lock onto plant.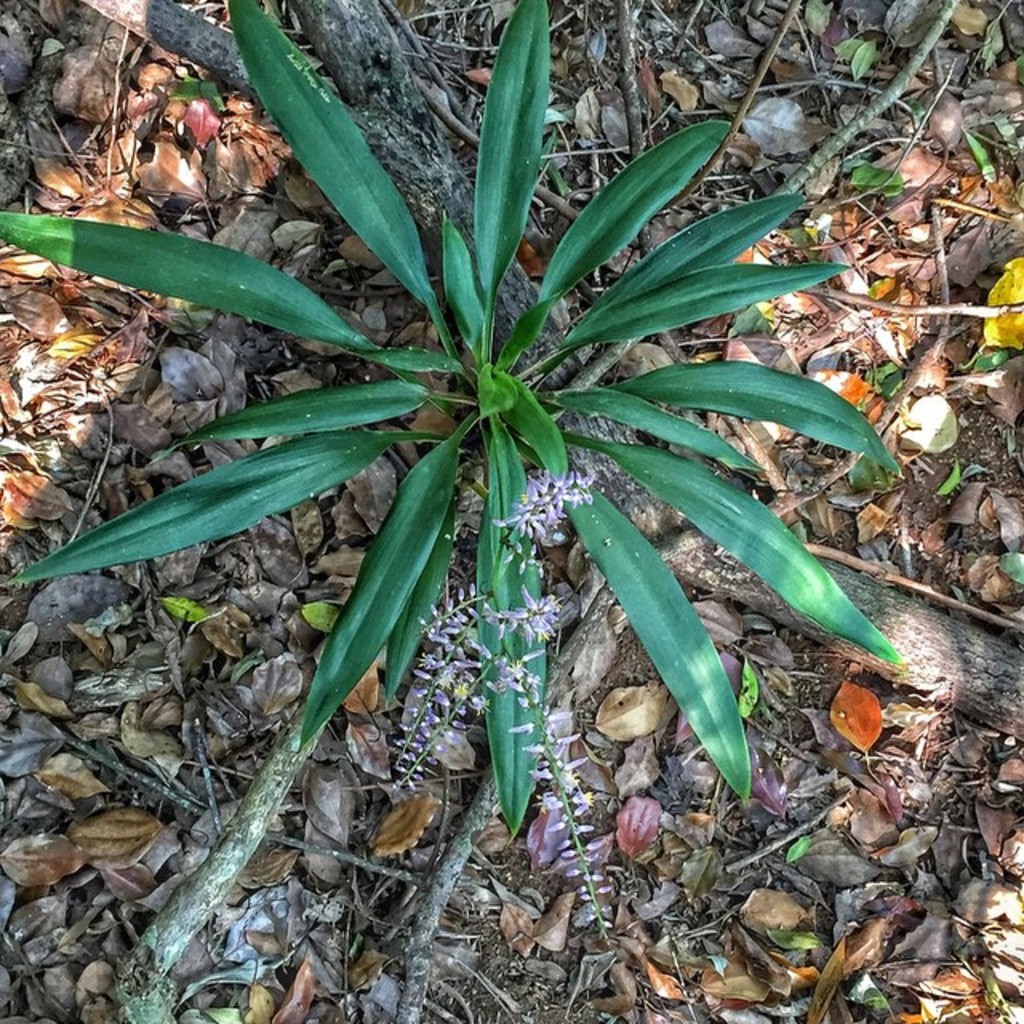
Locked: bbox=[973, 18, 1006, 56].
